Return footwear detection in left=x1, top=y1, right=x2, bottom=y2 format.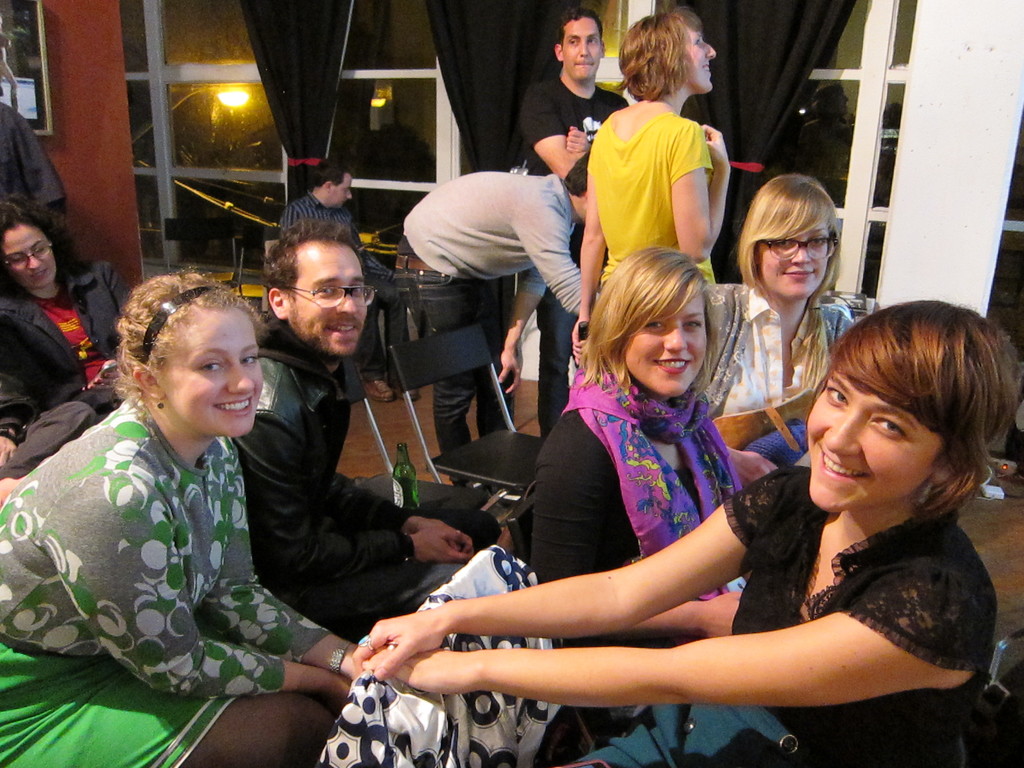
left=362, top=378, right=392, bottom=405.
